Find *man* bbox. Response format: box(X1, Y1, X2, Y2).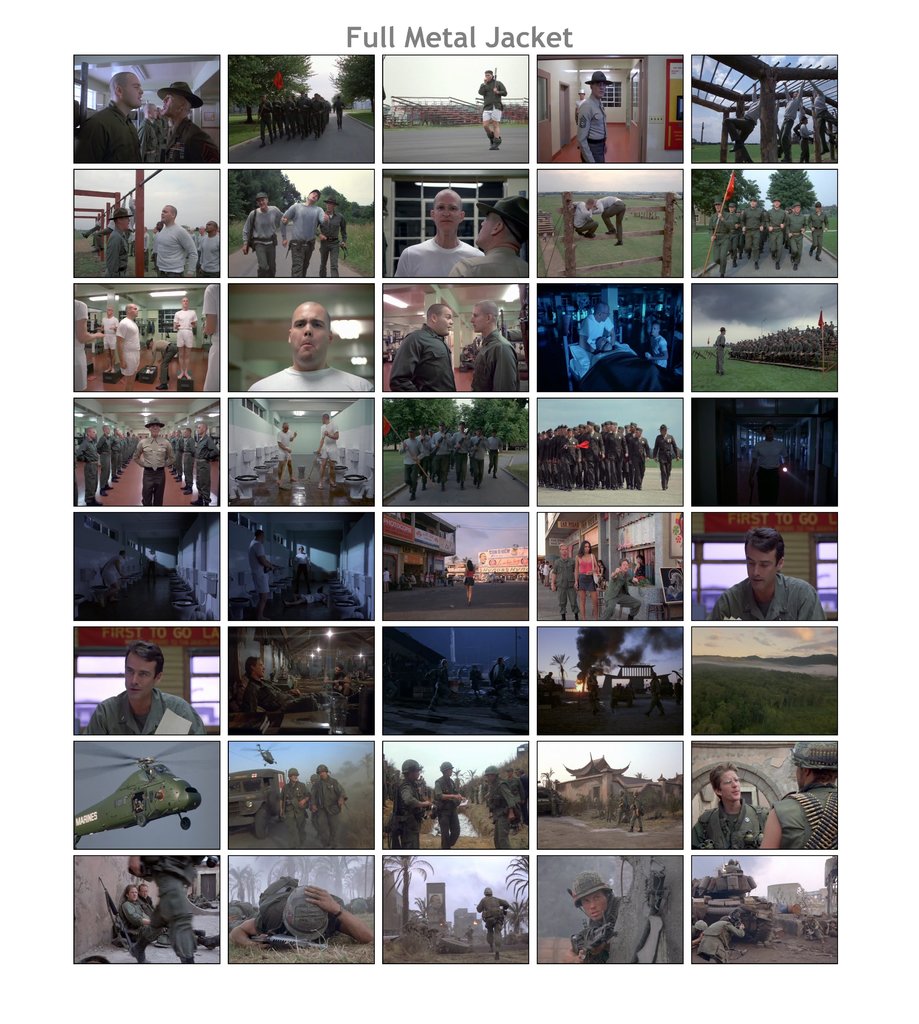
box(277, 193, 330, 275).
